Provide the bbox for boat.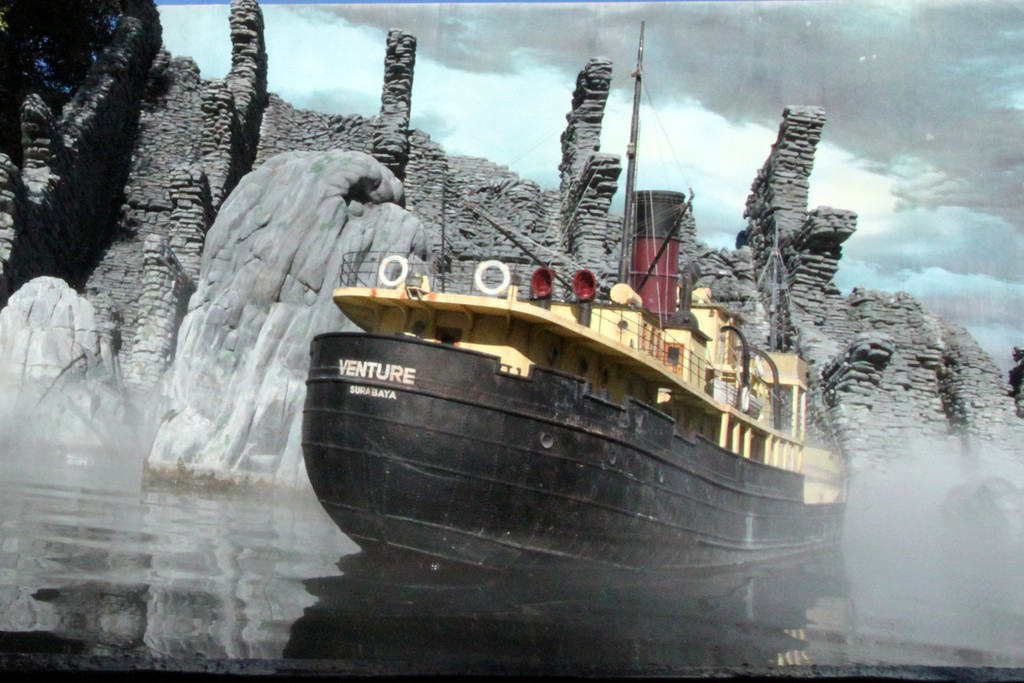
301:124:902:592.
